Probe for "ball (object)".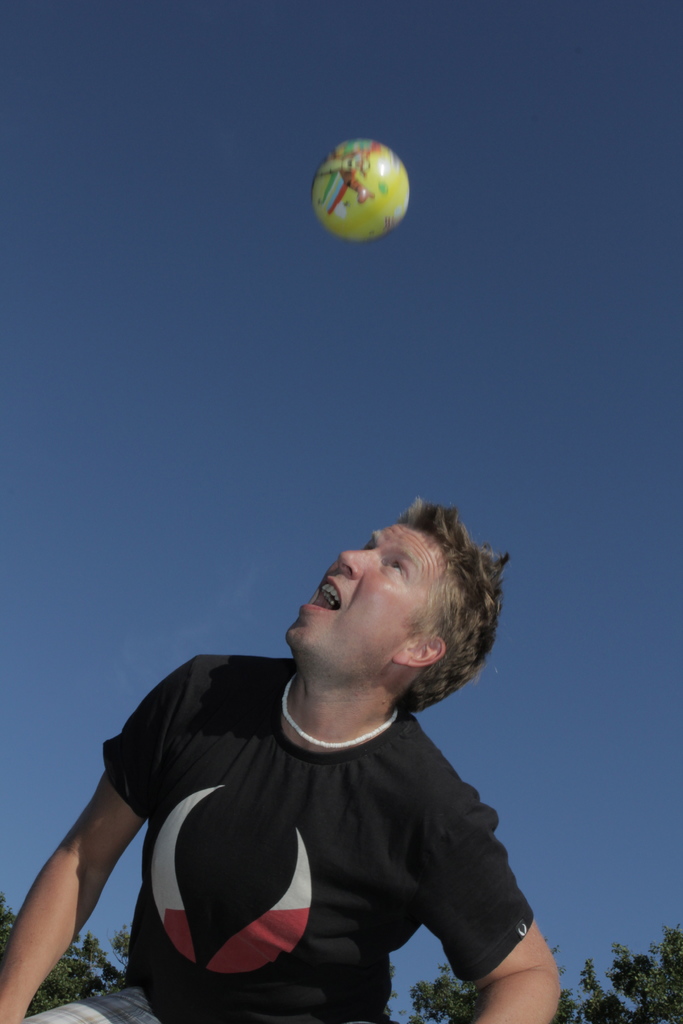
Probe result: crop(313, 138, 411, 243).
